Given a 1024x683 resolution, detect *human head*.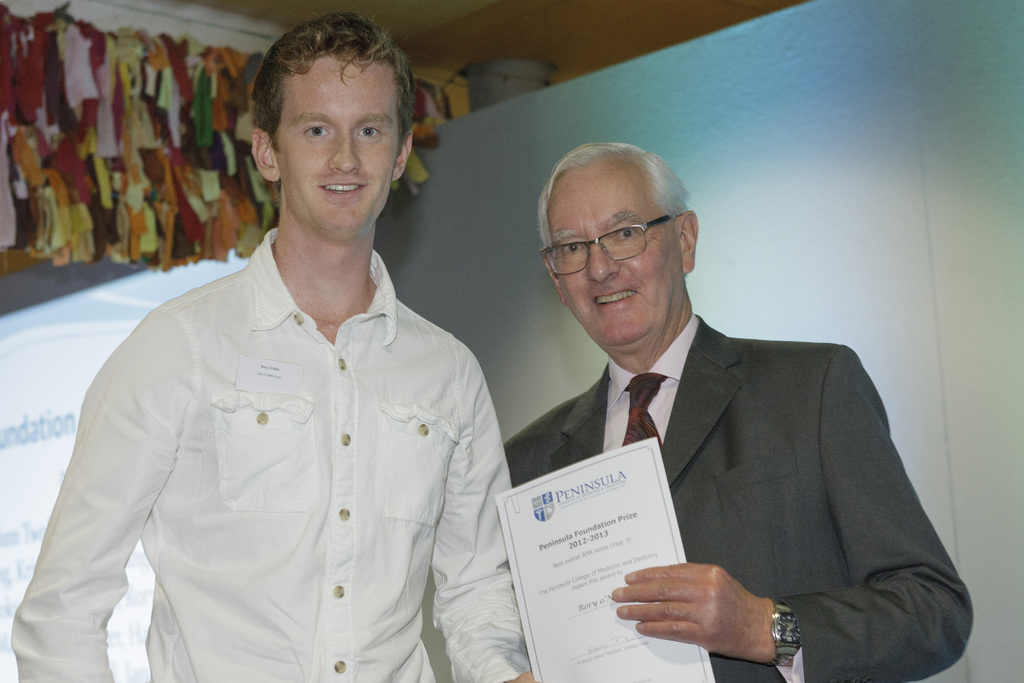
(539,140,696,308).
